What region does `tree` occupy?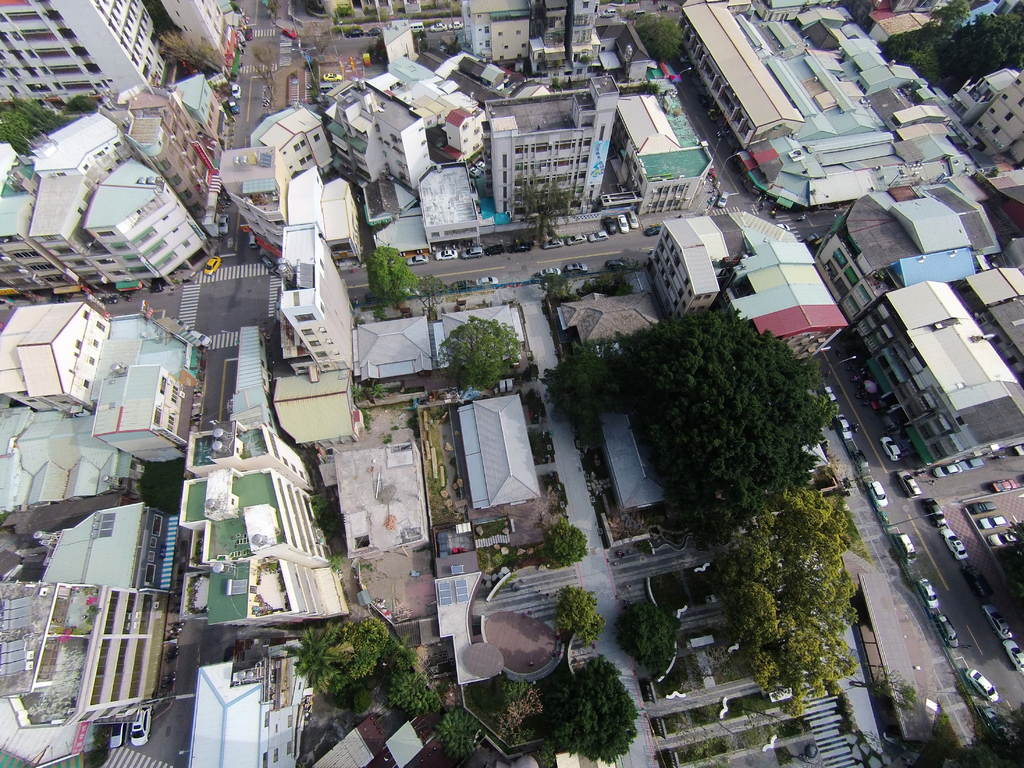
541/341/628/415.
